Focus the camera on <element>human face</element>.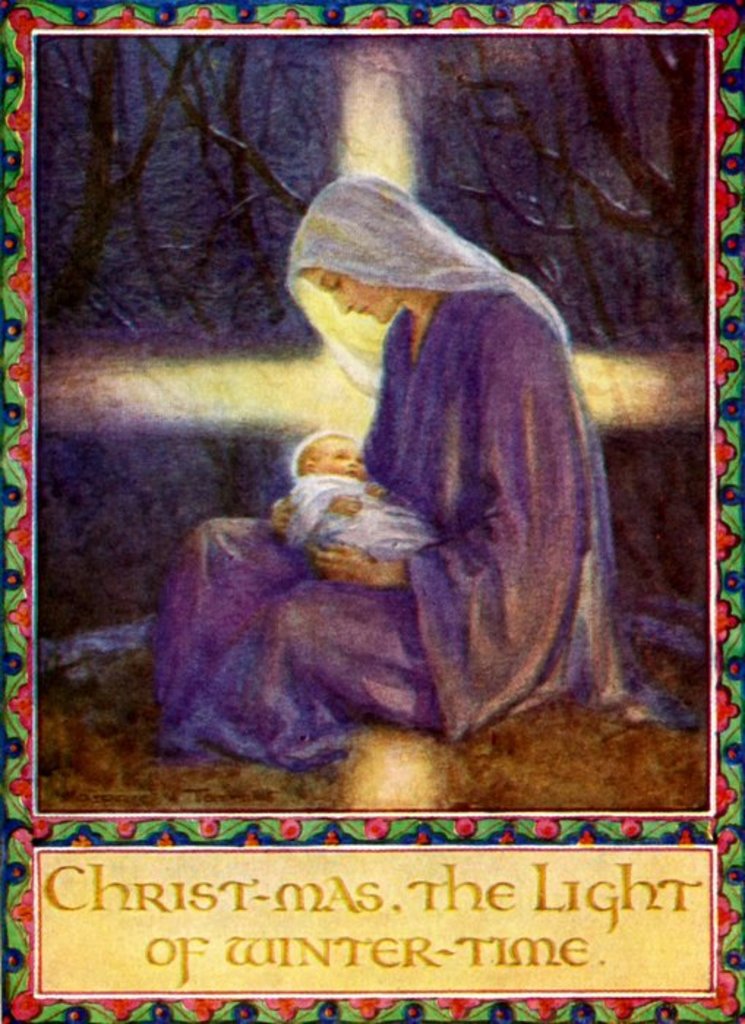
Focus region: l=302, t=263, r=397, b=326.
